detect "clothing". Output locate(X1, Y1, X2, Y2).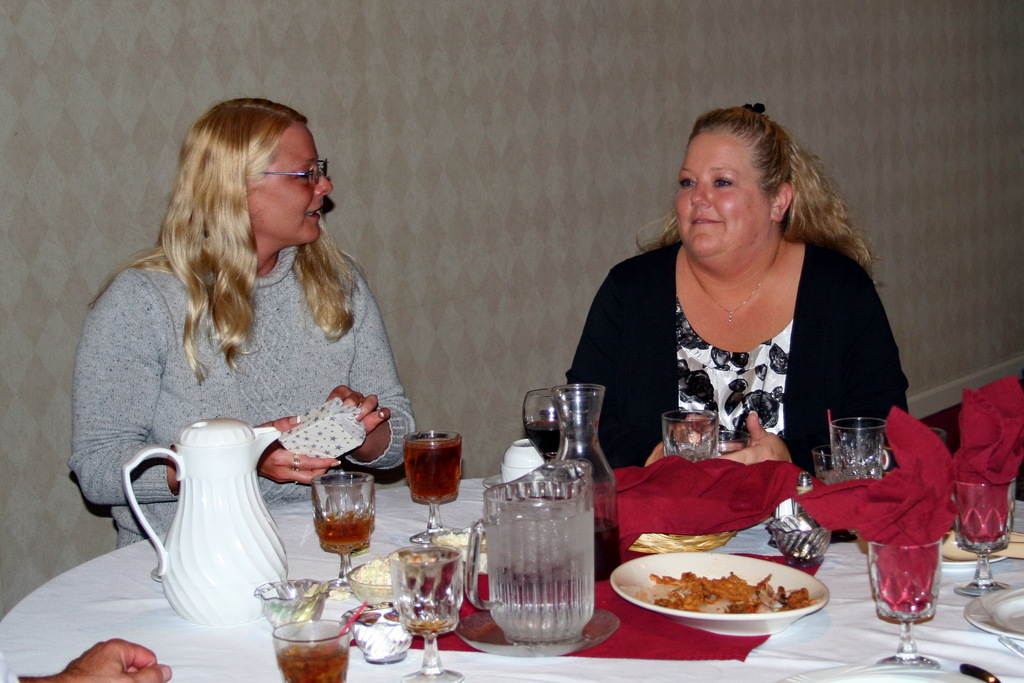
locate(570, 220, 925, 482).
